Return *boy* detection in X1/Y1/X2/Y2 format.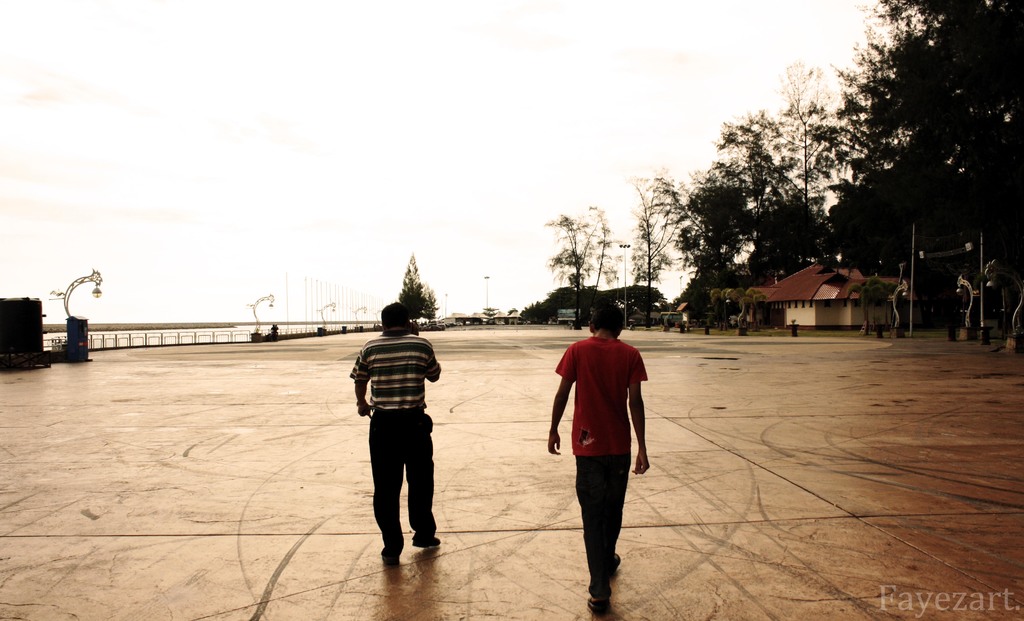
543/293/650/603.
